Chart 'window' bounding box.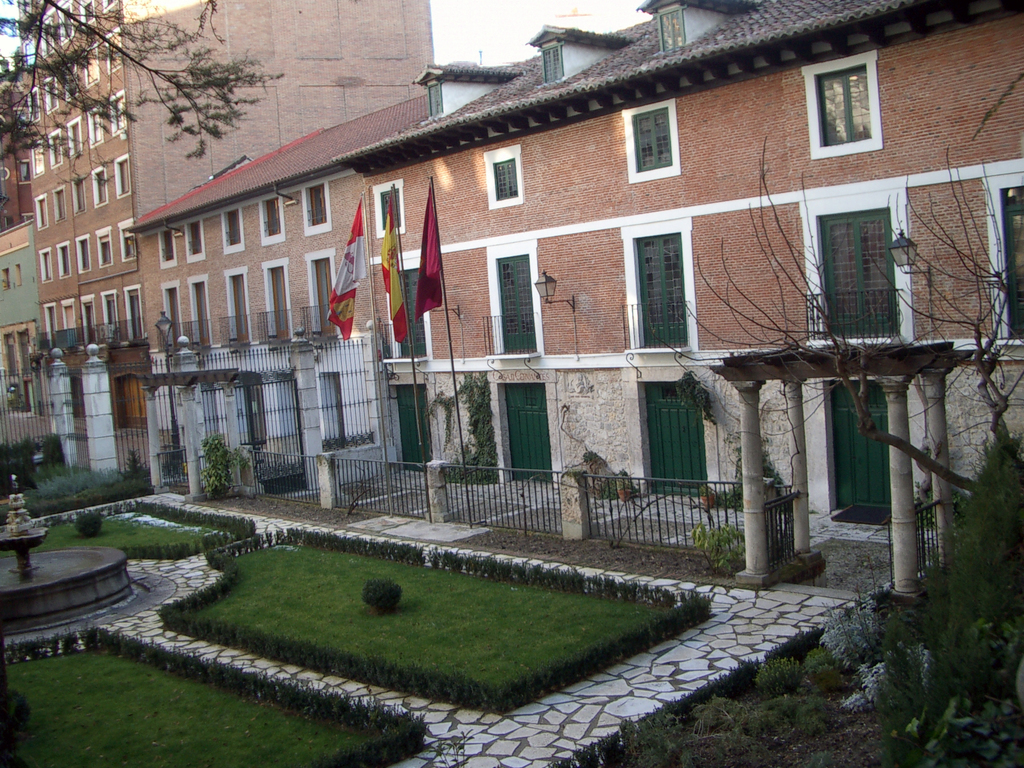
Charted: [x1=231, y1=273, x2=250, y2=346].
